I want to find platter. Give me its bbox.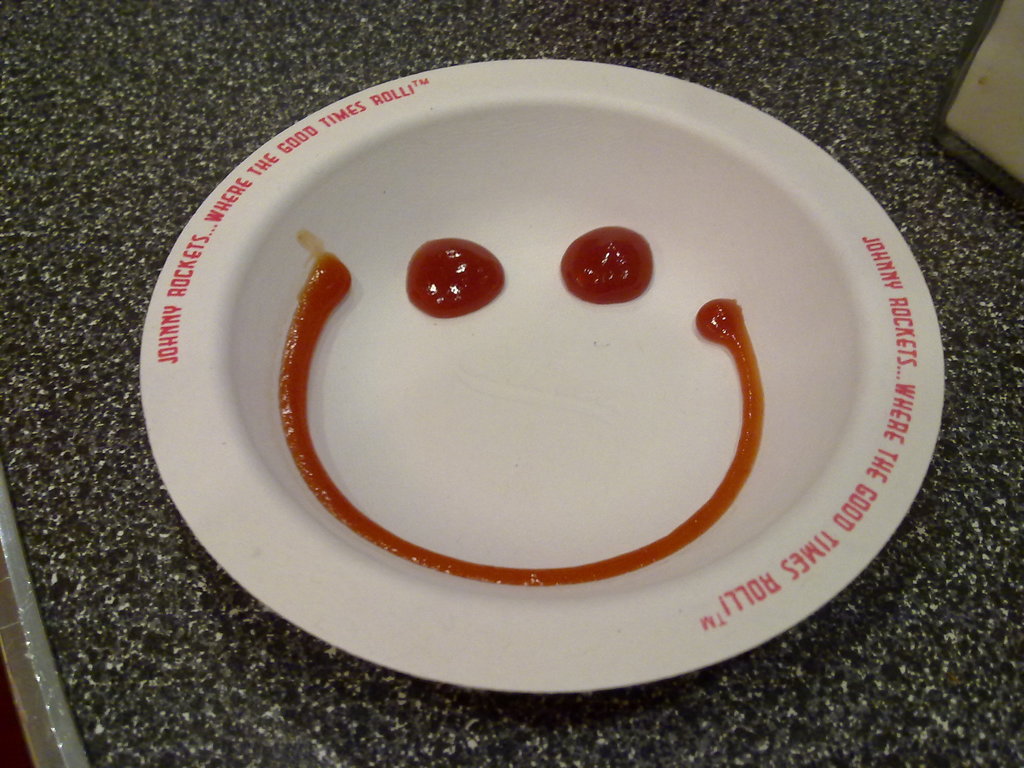
[x1=137, y1=56, x2=948, y2=689].
